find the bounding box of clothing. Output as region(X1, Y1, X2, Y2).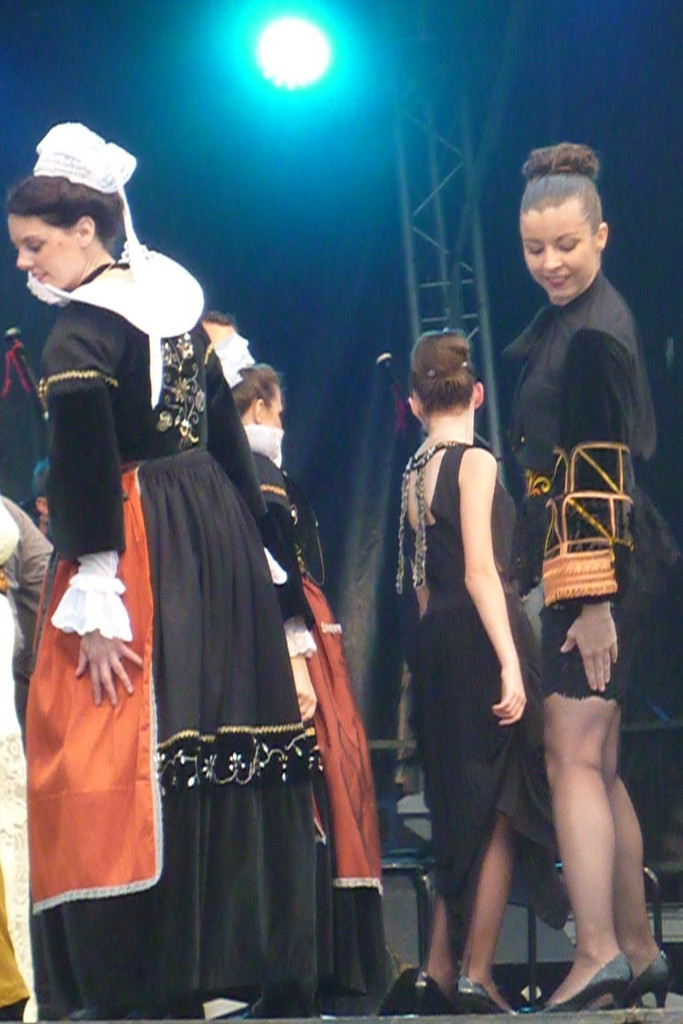
region(66, 276, 335, 952).
